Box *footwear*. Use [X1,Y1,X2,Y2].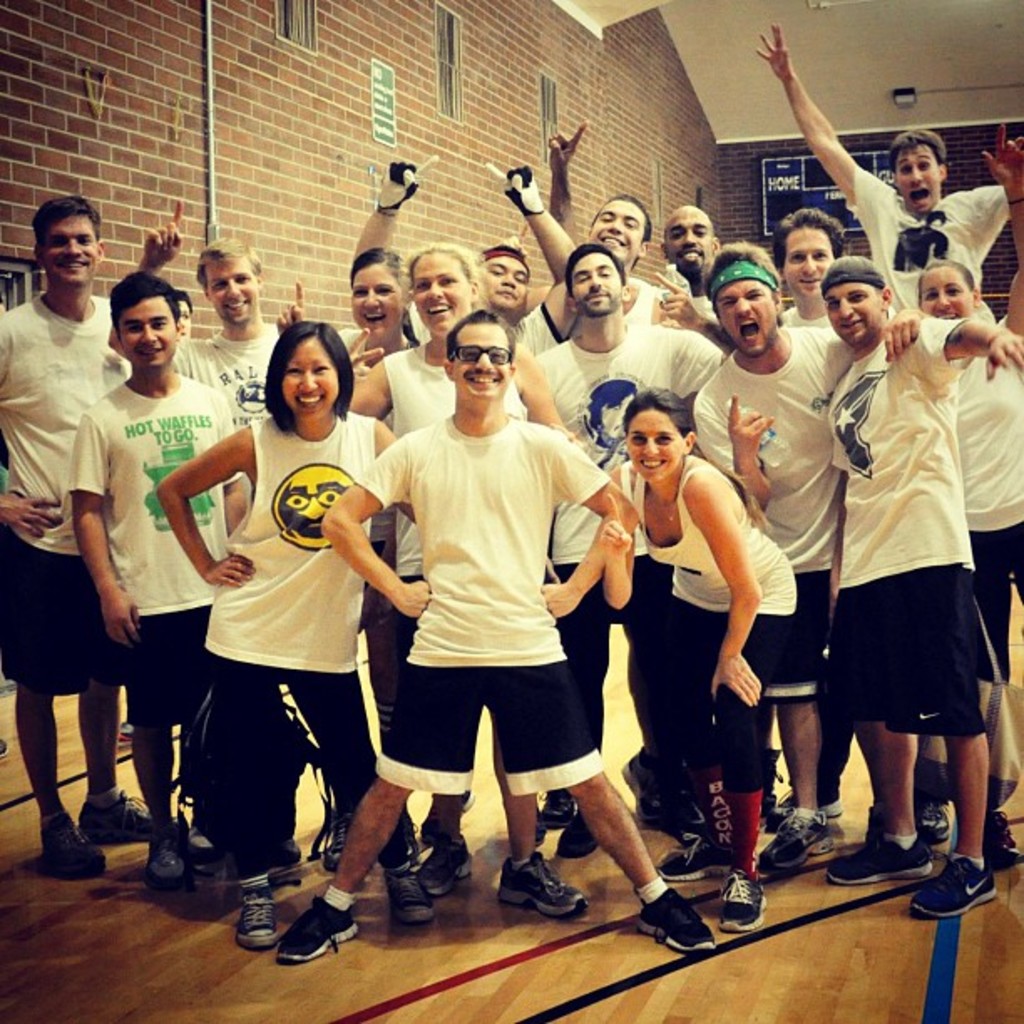
[144,803,177,893].
